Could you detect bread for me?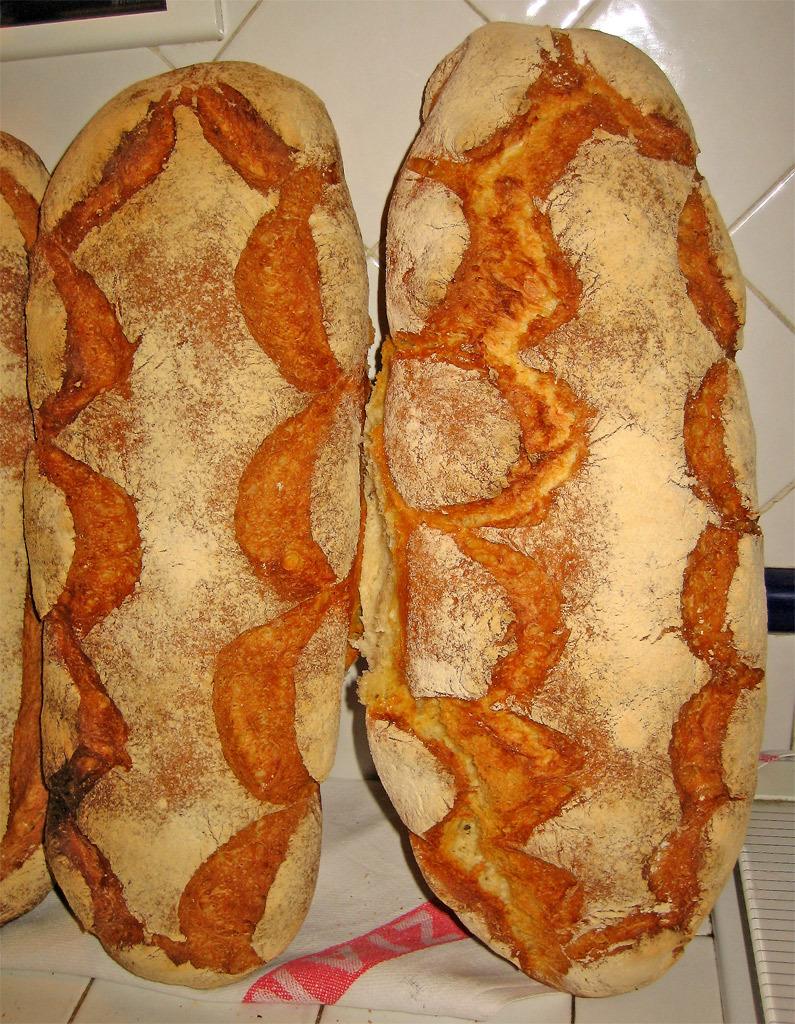
Detection result: Rect(363, 20, 766, 1006).
